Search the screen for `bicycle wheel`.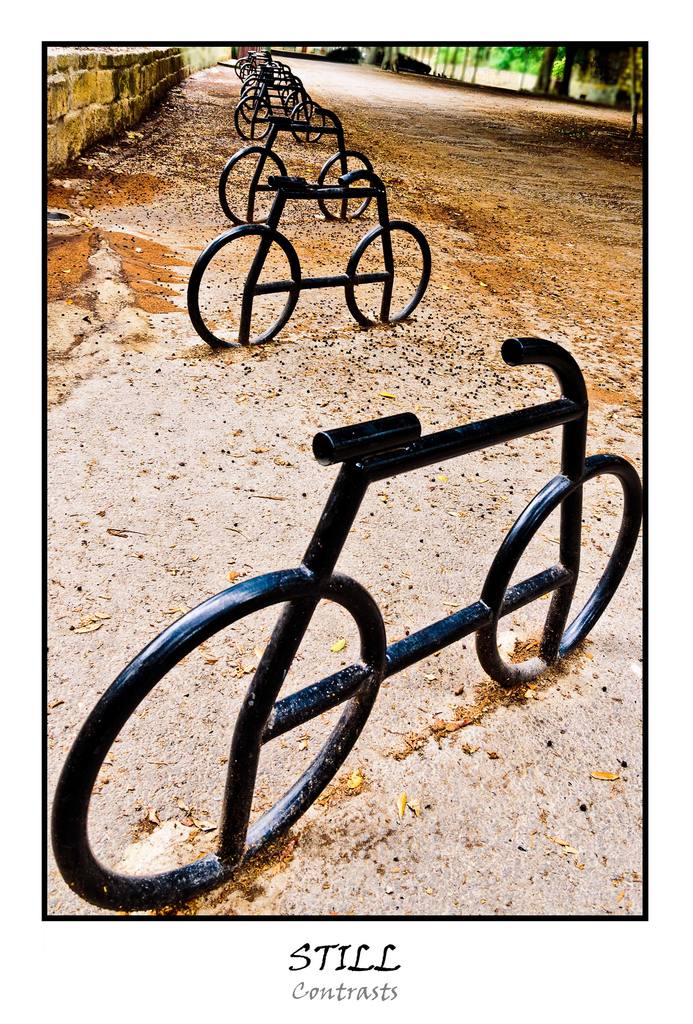
Found at [left=60, top=543, right=444, bottom=903].
